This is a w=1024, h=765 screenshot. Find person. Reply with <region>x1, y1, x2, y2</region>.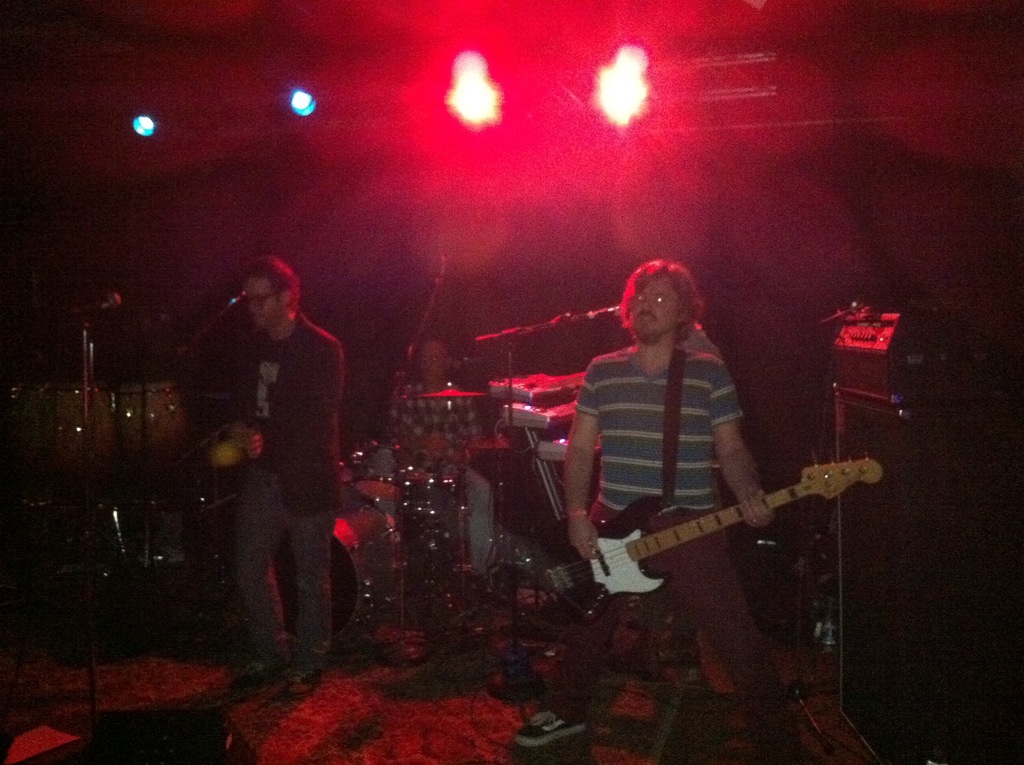
<region>514, 255, 779, 743</region>.
